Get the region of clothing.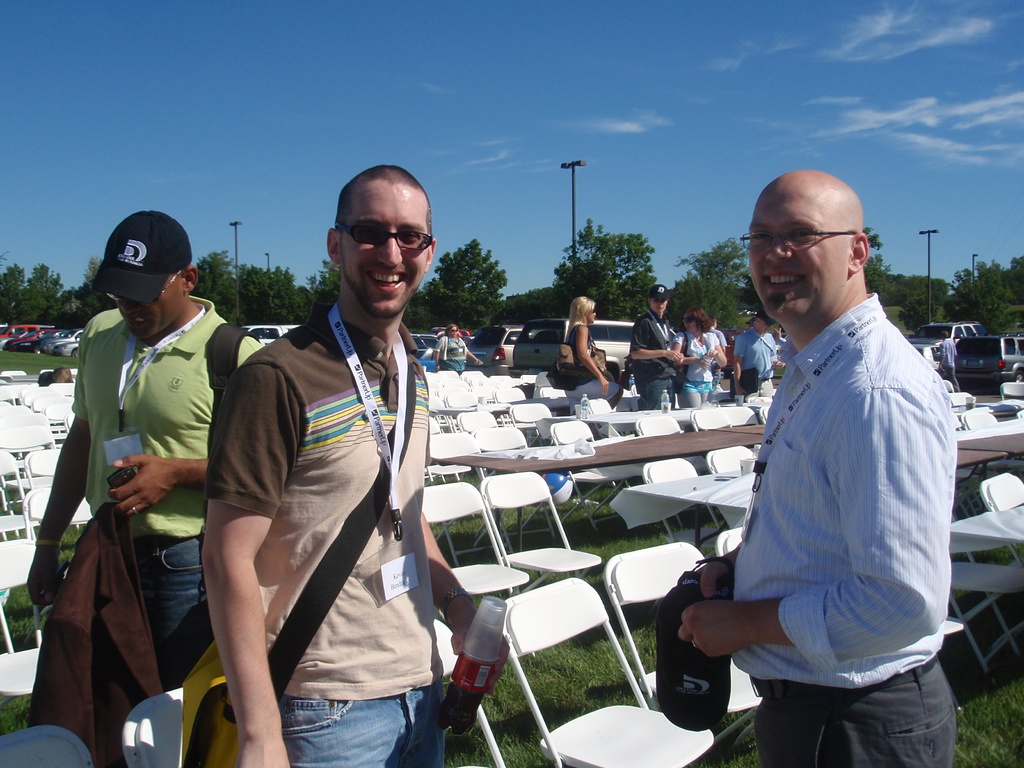
rect(700, 330, 721, 384).
